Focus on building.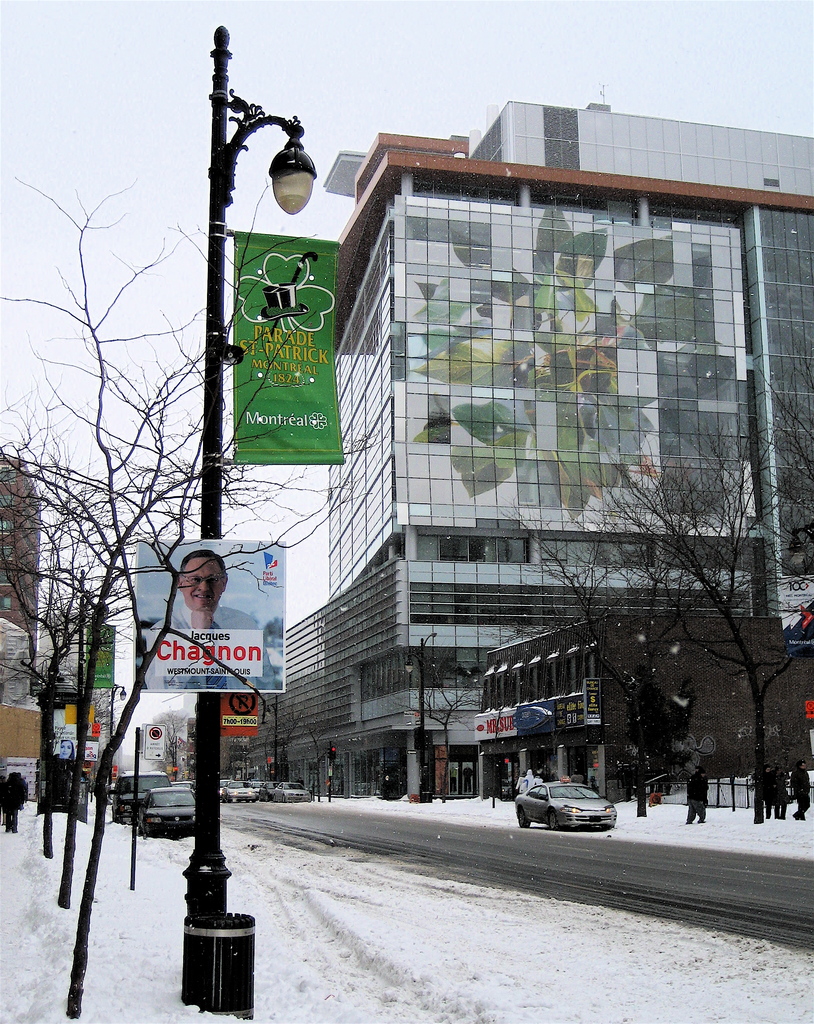
Focused at detection(0, 613, 39, 758).
